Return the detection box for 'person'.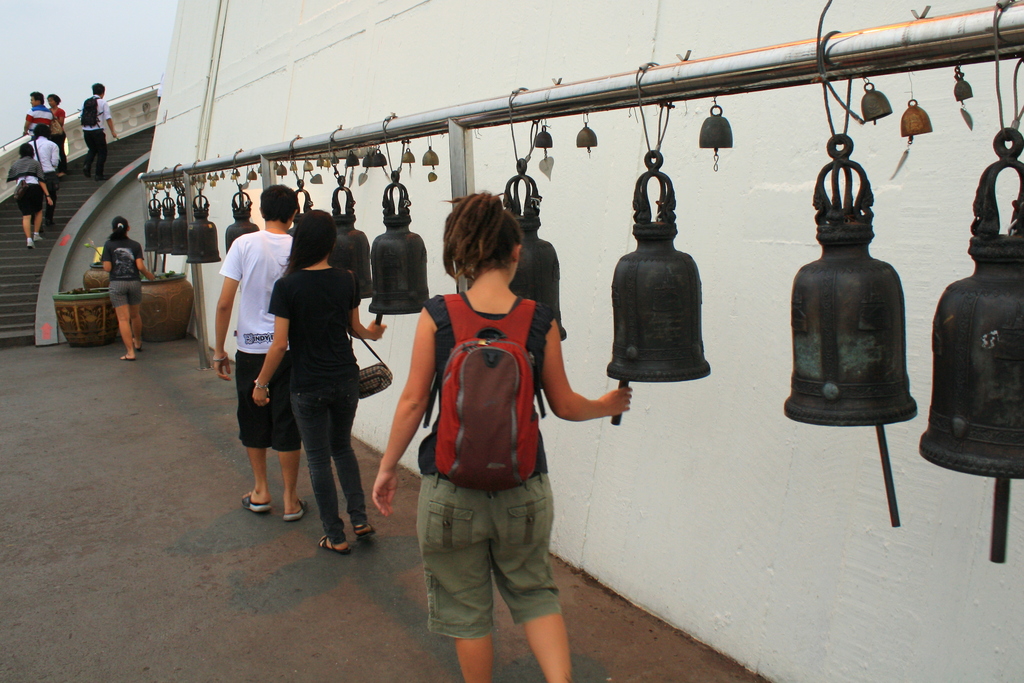
select_region(19, 93, 52, 141).
